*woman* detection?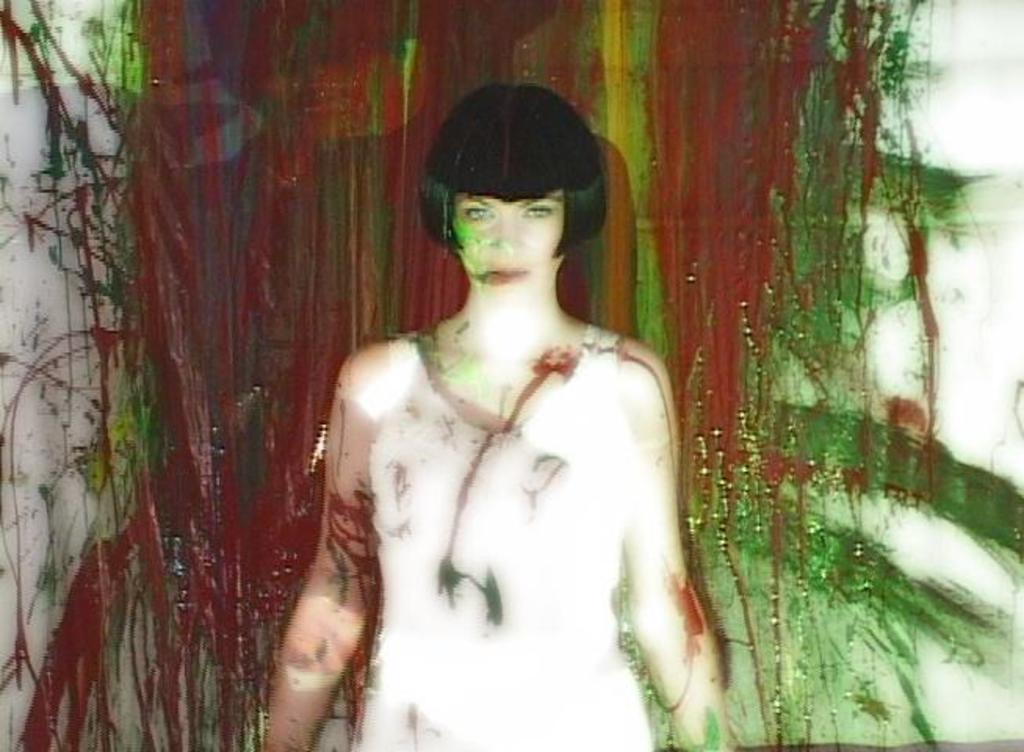
(left=258, top=81, right=730, bottom=750)
